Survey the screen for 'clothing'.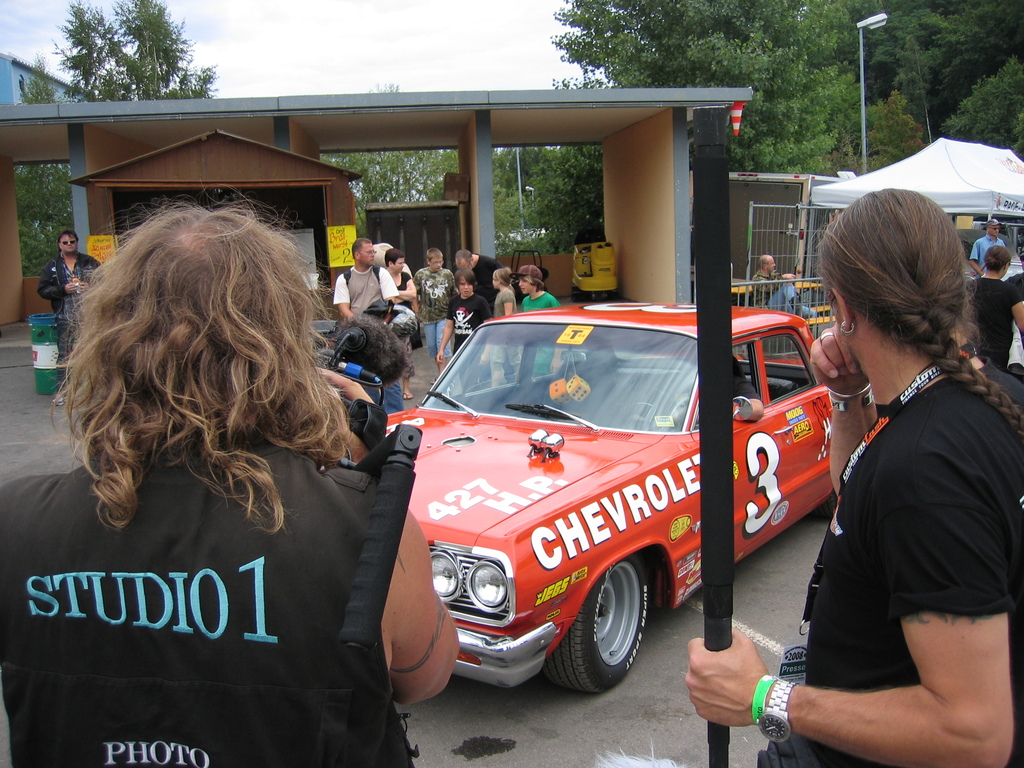
Survey found: 952 276 1019 379.
